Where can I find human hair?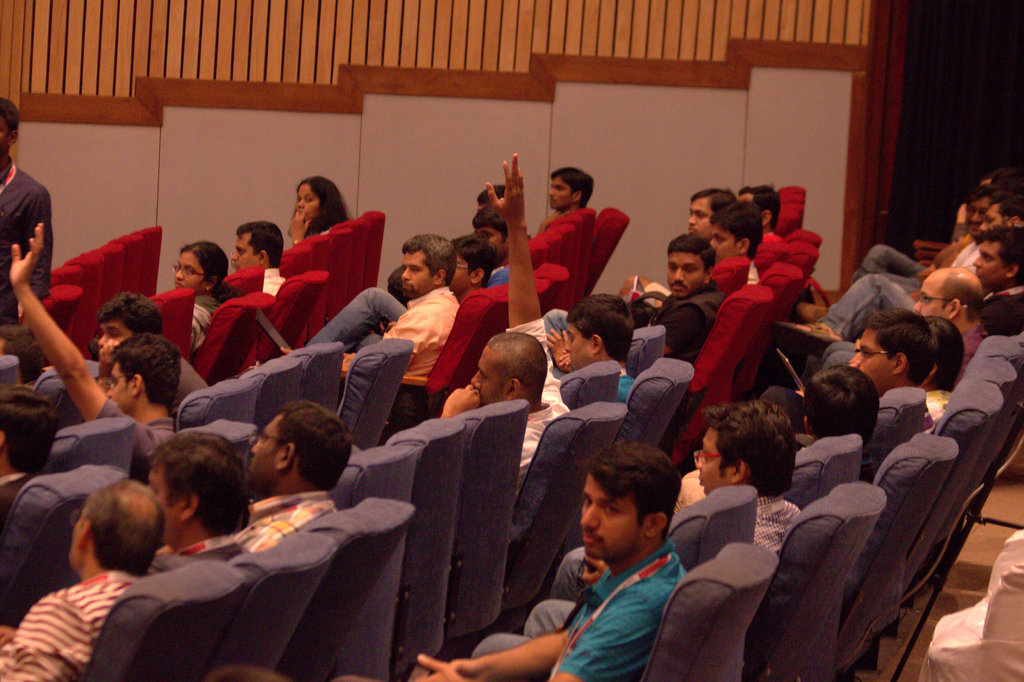
You can find it at pyautogui.locateOnScreen(943, 277, 985, 316).
